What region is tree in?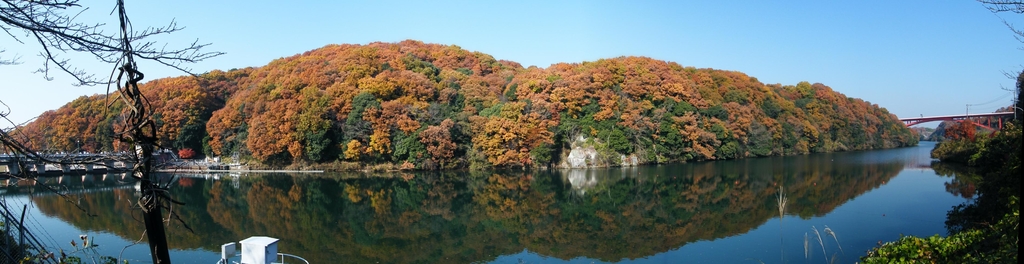
[left=0, top=0, right=222, bottom=263].
